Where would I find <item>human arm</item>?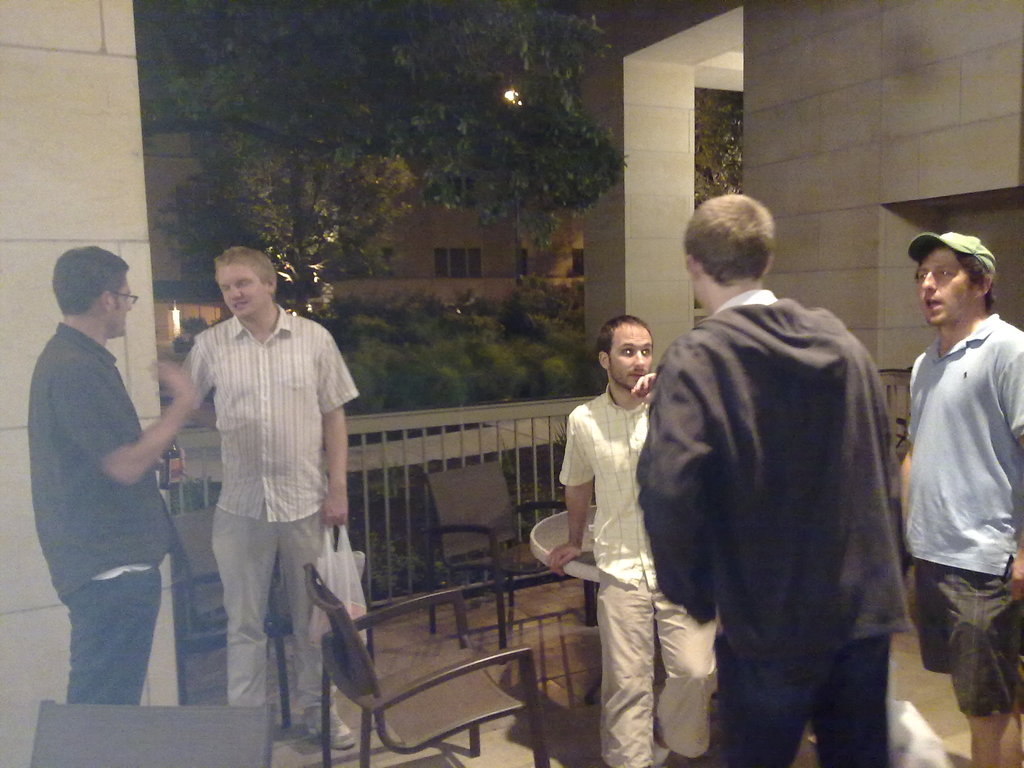
At 550,426,610,589.
